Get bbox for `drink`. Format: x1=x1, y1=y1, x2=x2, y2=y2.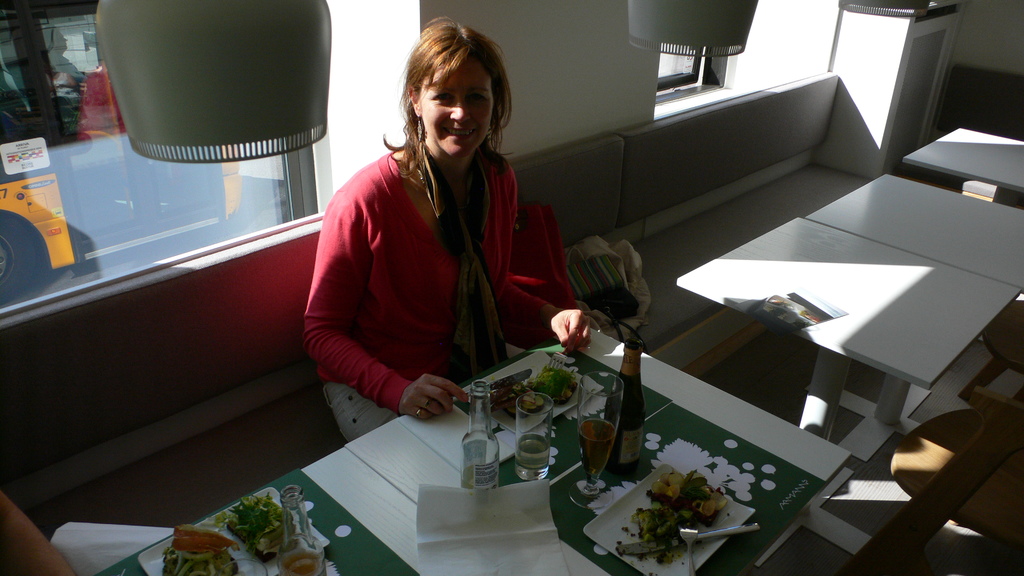
x1=579, y1=417, x2=616, y2=485.
